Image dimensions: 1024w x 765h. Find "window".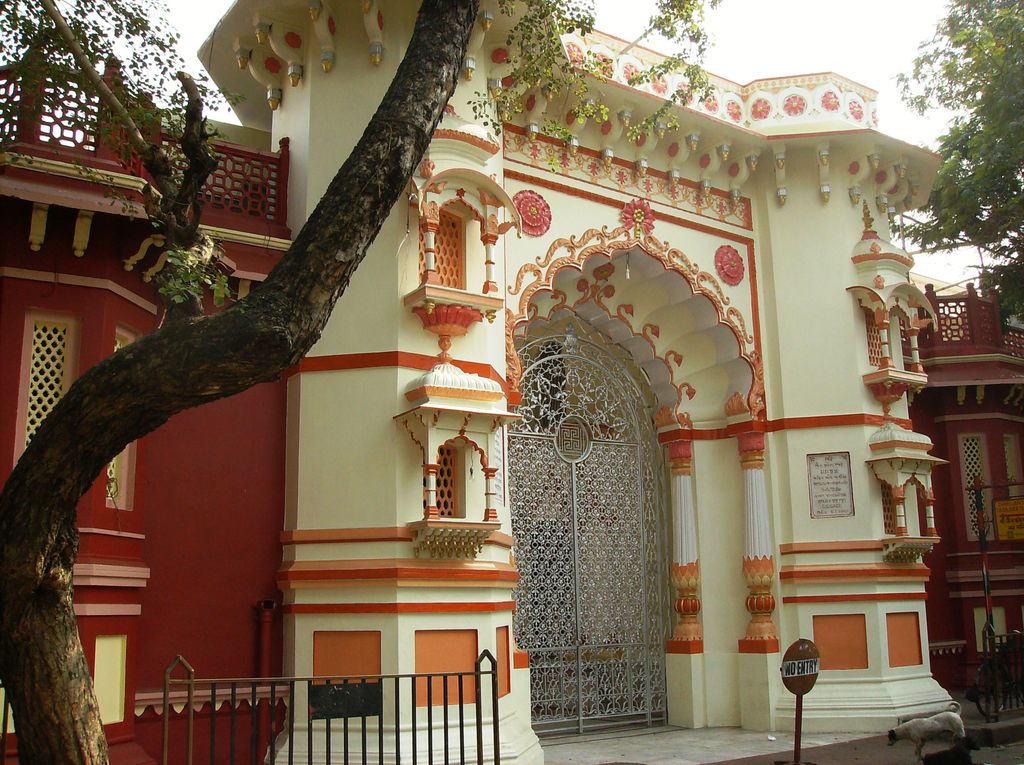
406/393/499/545.
